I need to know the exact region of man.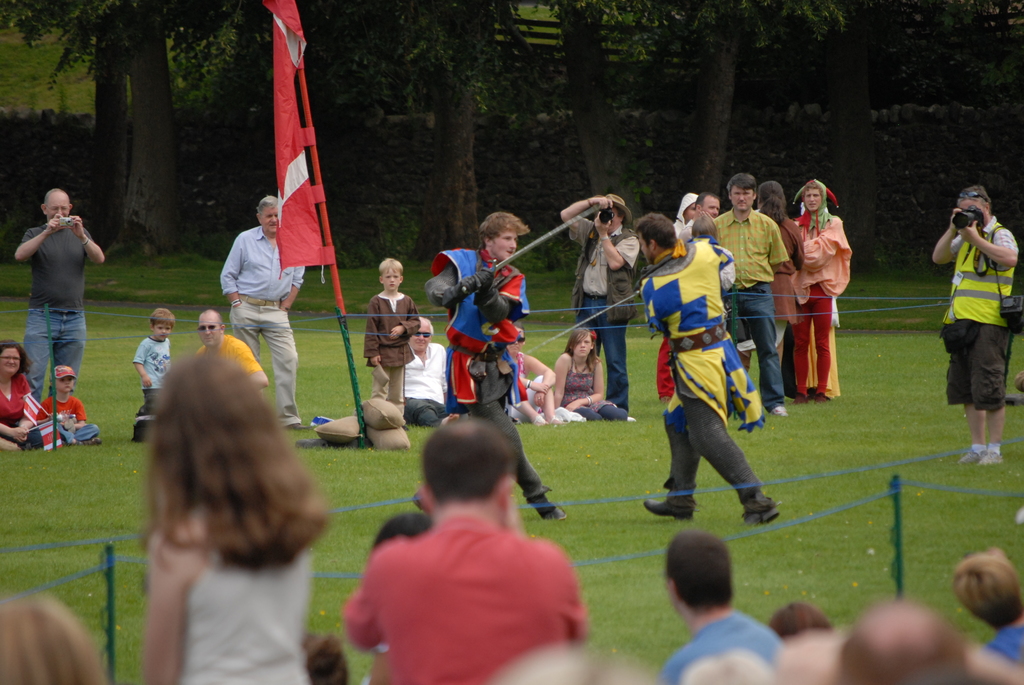
Region: (left=218, top=194, right=313, bottom=428).
